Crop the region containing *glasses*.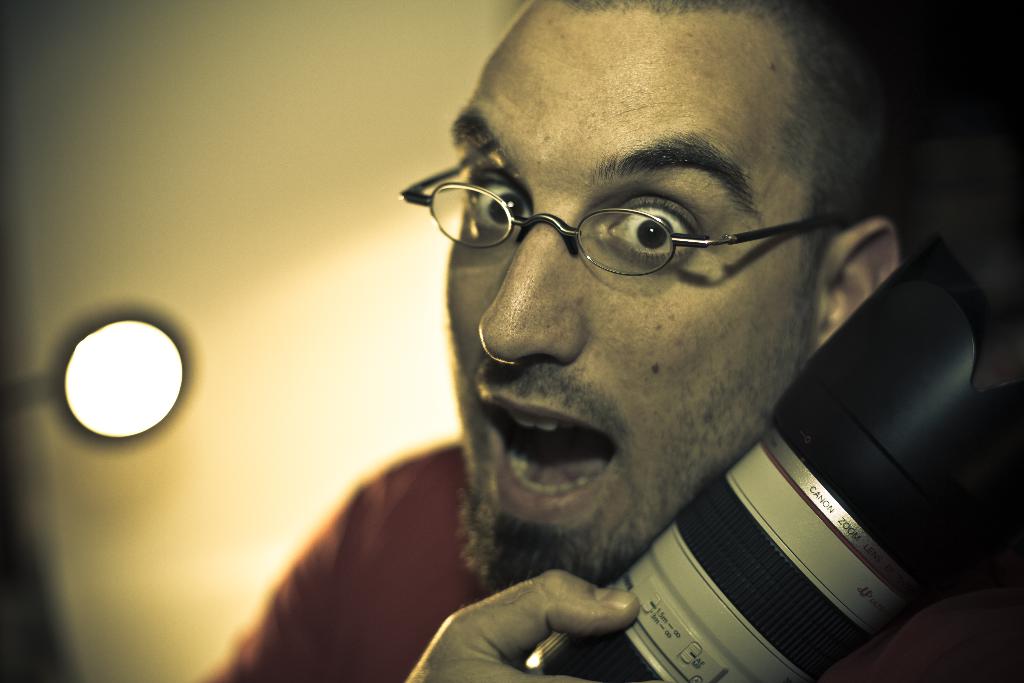
Crop region: BBox(412, 146, 843, 276).
